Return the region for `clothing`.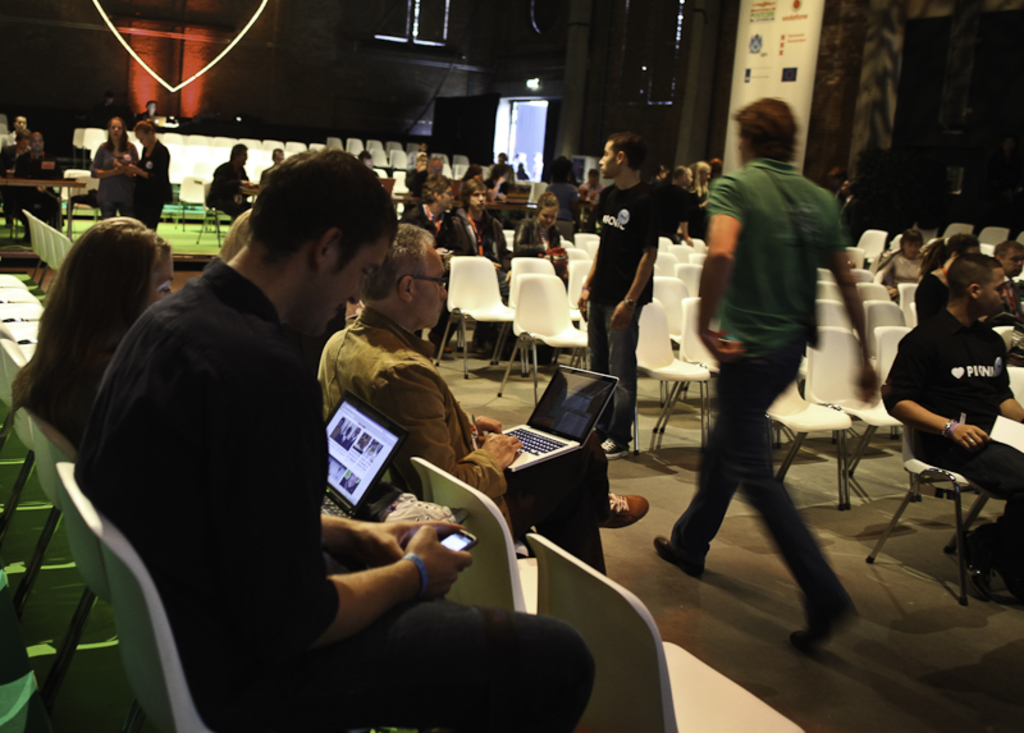
BBox(663, 178, 691, 238).
